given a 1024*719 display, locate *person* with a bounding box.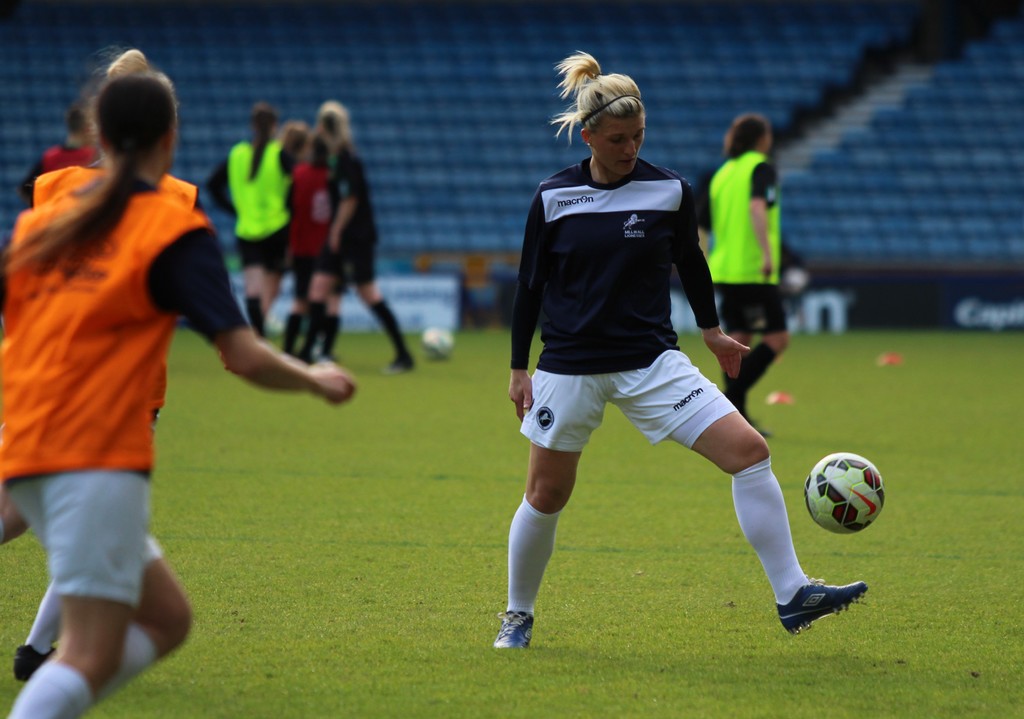
Located: BBox(0, 47, 361, 718).
